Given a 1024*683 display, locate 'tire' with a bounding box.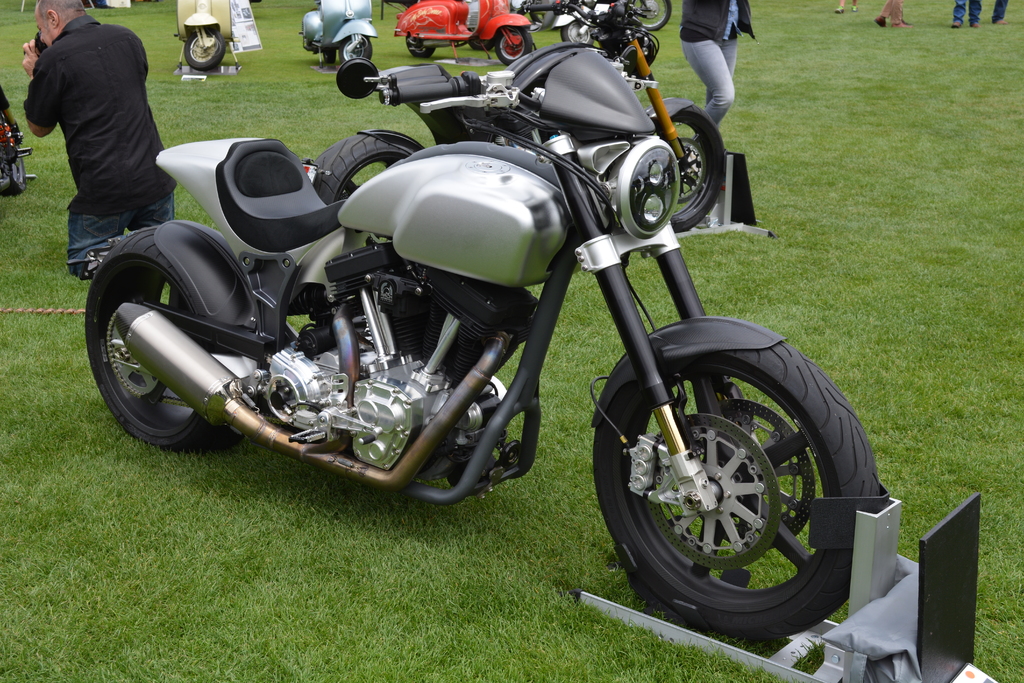
Located: detection(342, 34, 373, 63).
